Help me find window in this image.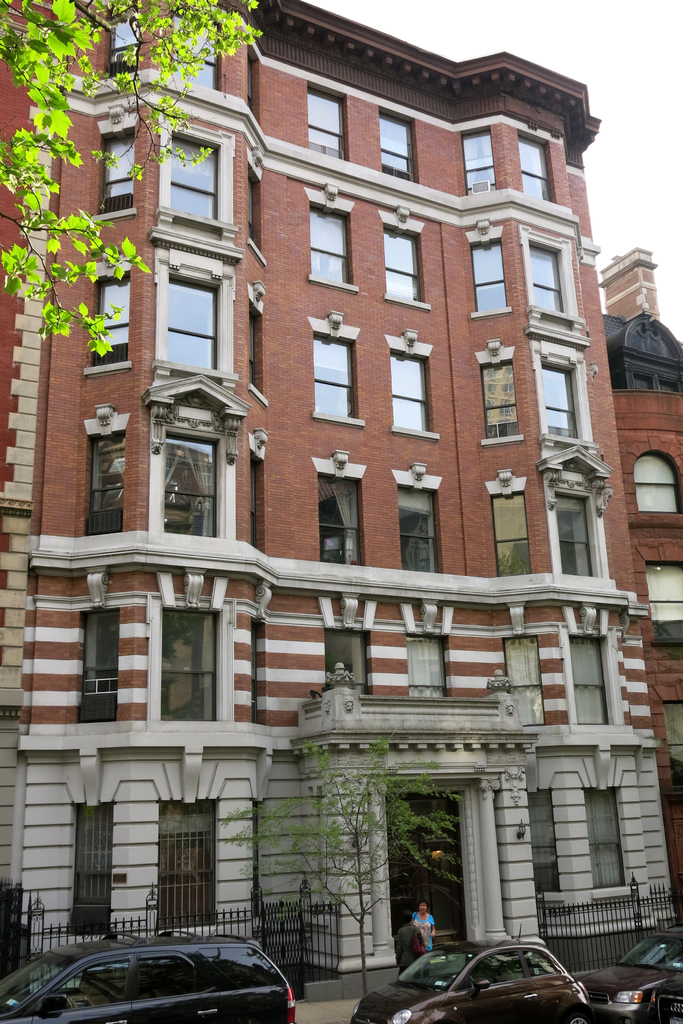
Found it: x1=406 y1=636 x2=443 y2=701.
